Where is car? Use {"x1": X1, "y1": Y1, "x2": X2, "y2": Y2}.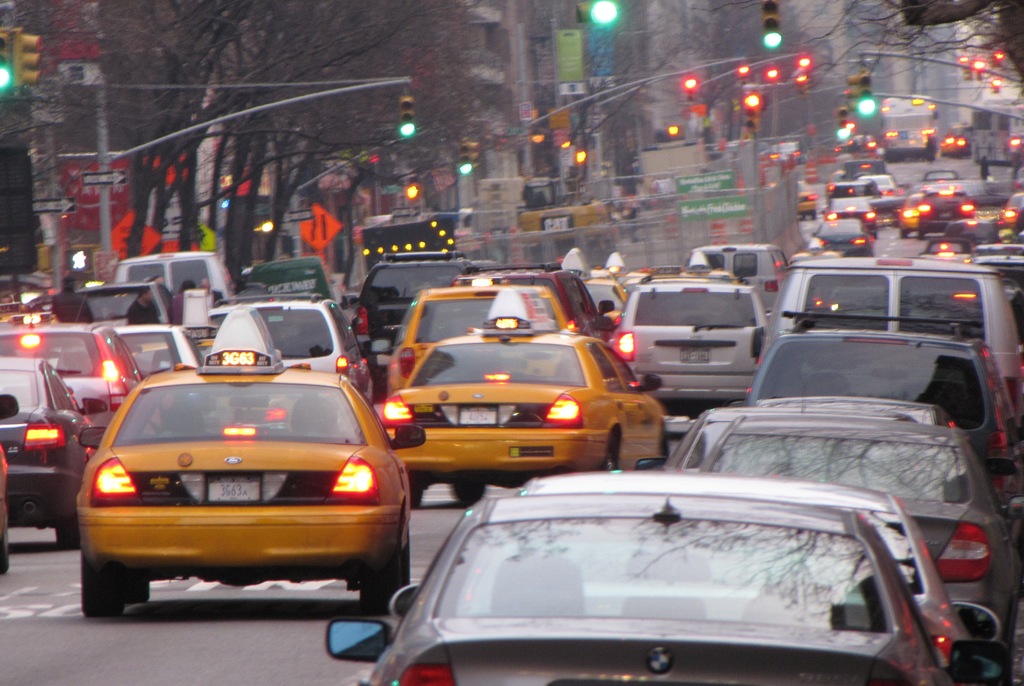
{"x1": 740, "y1": 327, "x2": 1021, "y2": 495}.
